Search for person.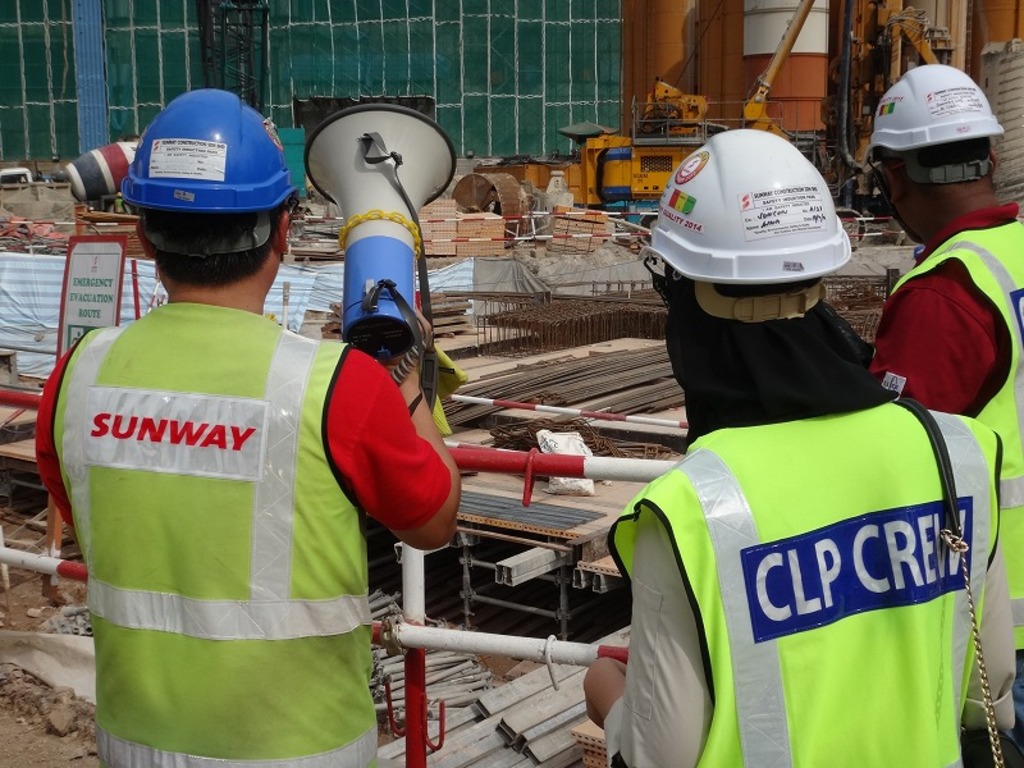
Found at 870 61 1023 727.
